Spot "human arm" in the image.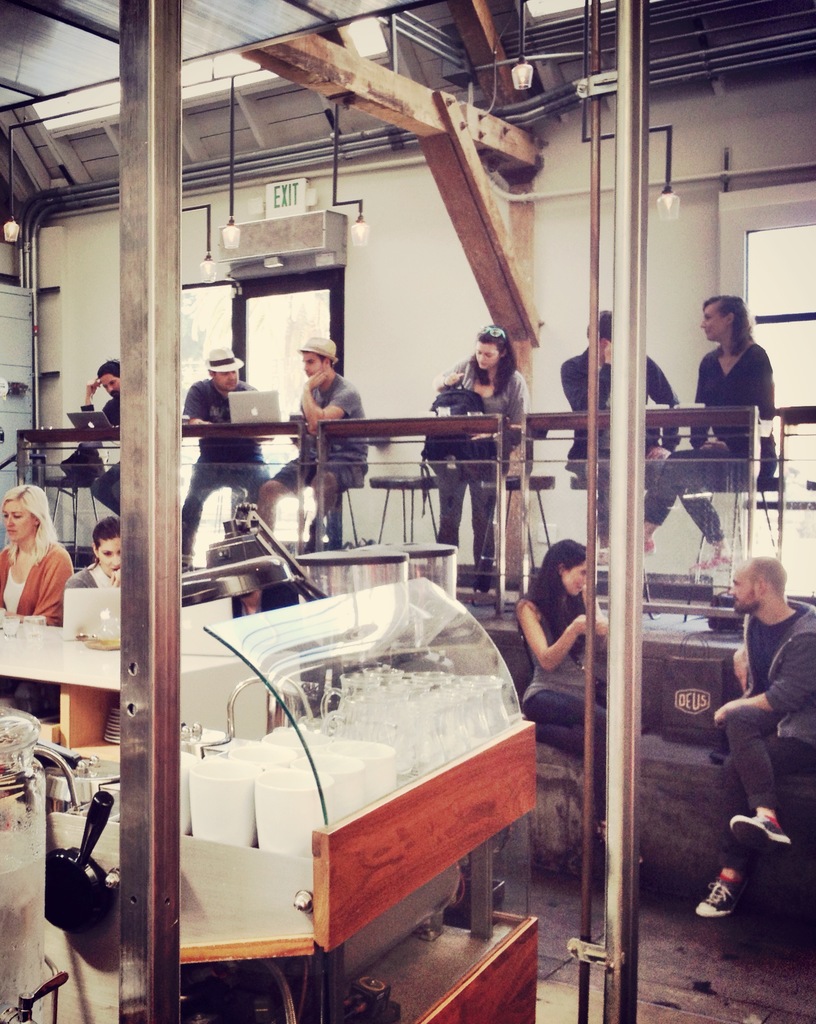
"human arm" found at {"x1": 439, "y1": 356, "x2": 471, "y2": 394}.
